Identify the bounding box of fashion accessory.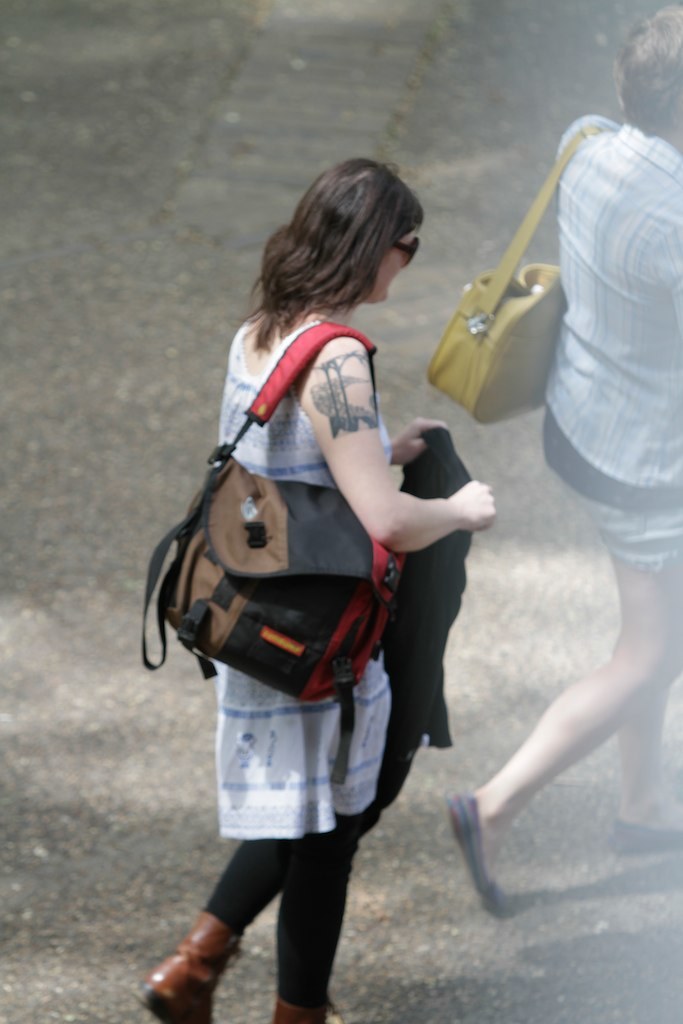
rect(272, 997, 325, 1023).
